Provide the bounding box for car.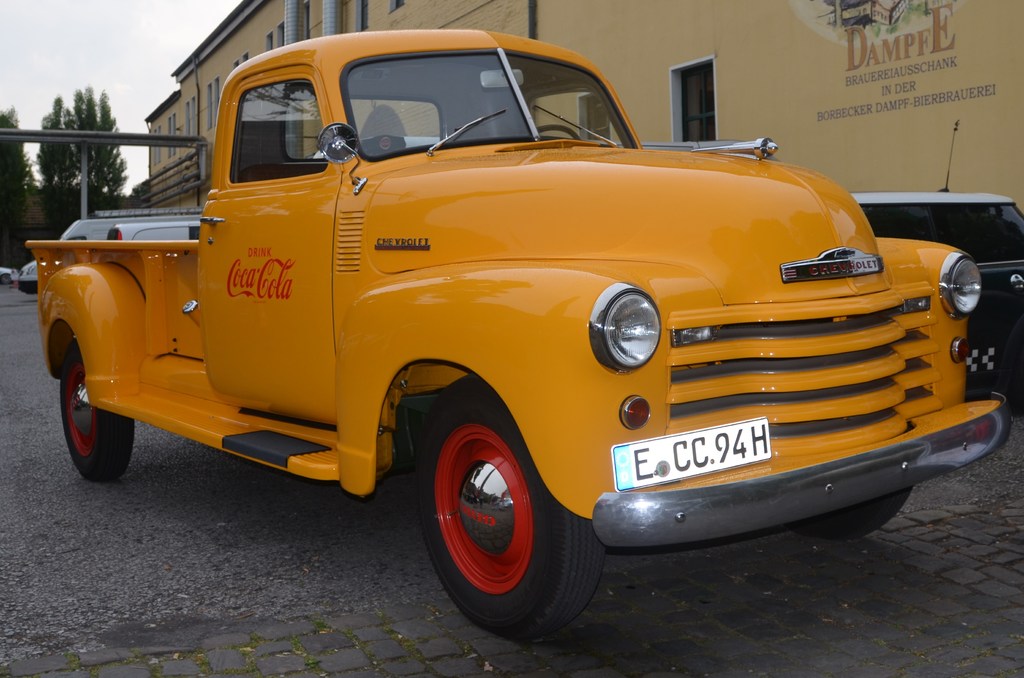
(846, 117, 1023, 352).
